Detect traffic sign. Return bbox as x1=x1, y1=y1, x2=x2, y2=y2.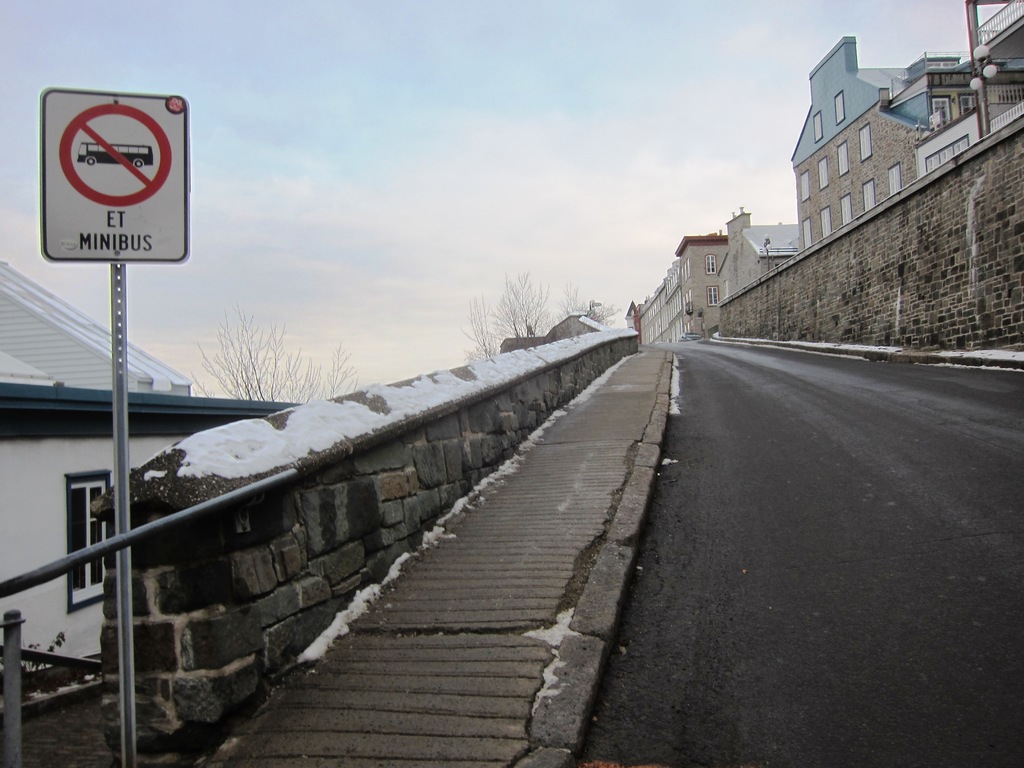
x1=42, y1=90, x2=188, y2=268.
